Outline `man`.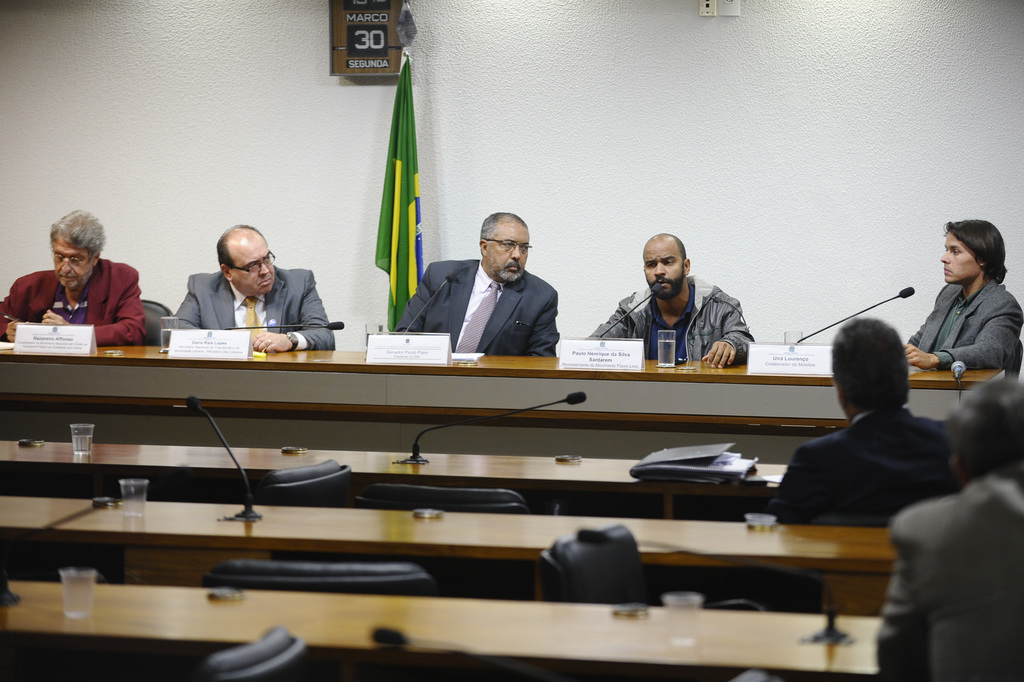
Outline: BBox(871, 375, 1022, 681).
